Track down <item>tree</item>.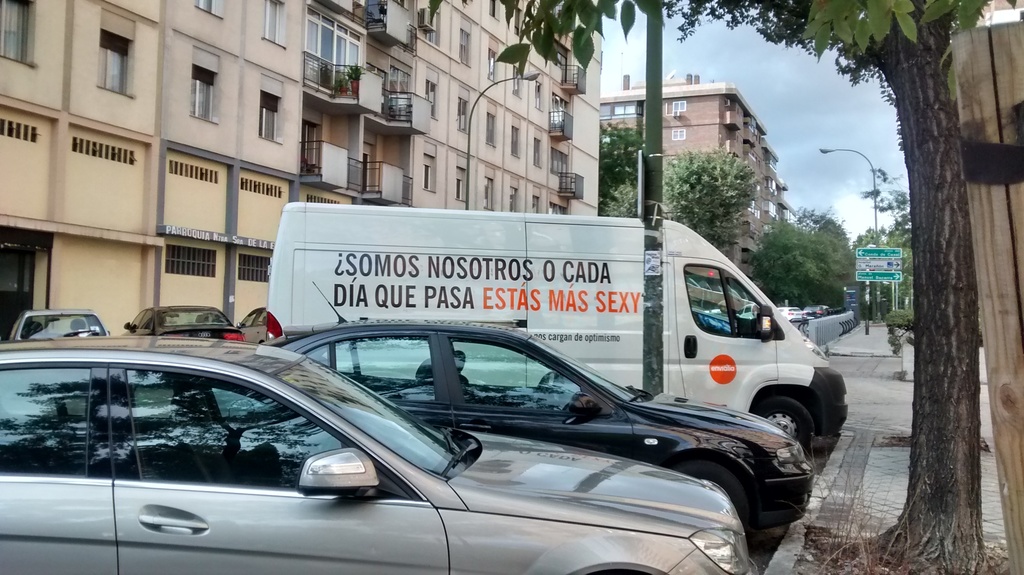
Tracked to [x1=661, y1=147, x2=758, y2=254].
